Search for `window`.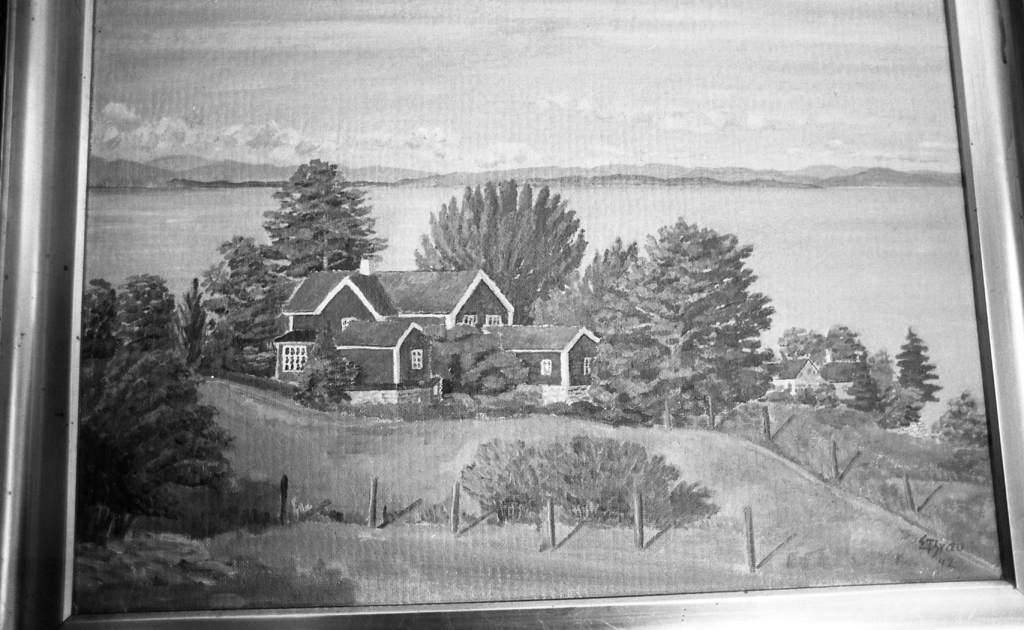
Found at bbox(412, 351, 424, 372).
